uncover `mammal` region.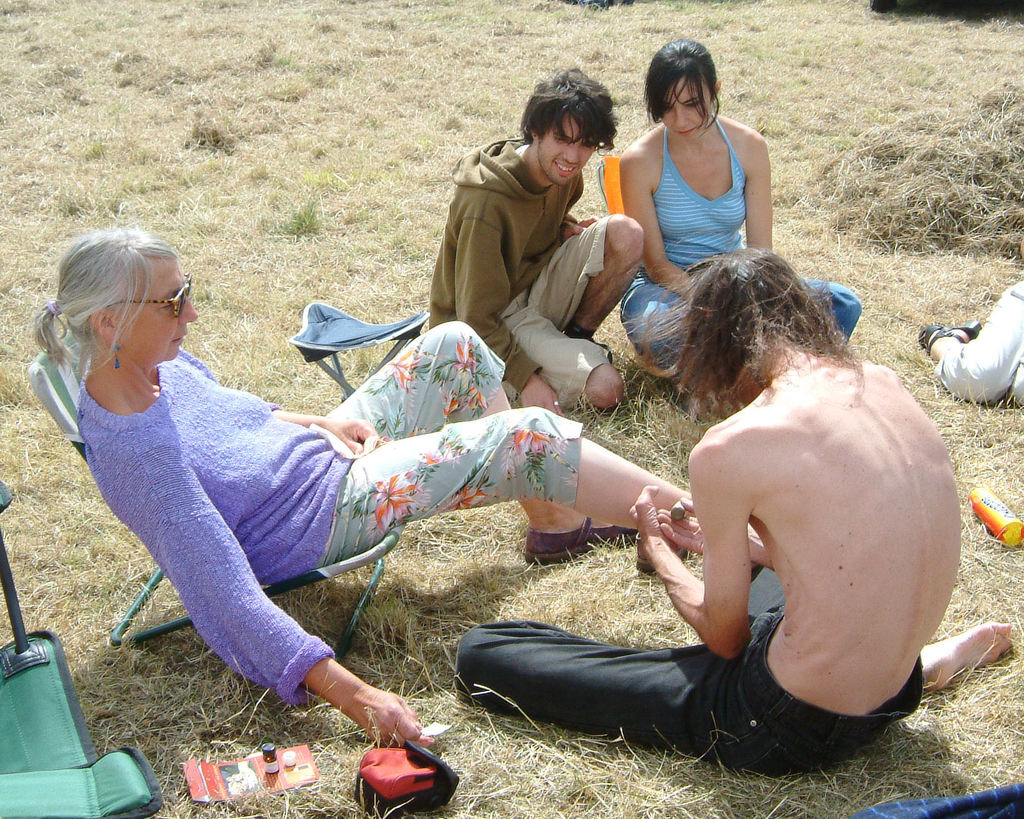
Uncovered: bbox=[618, 38, 868, 417].
